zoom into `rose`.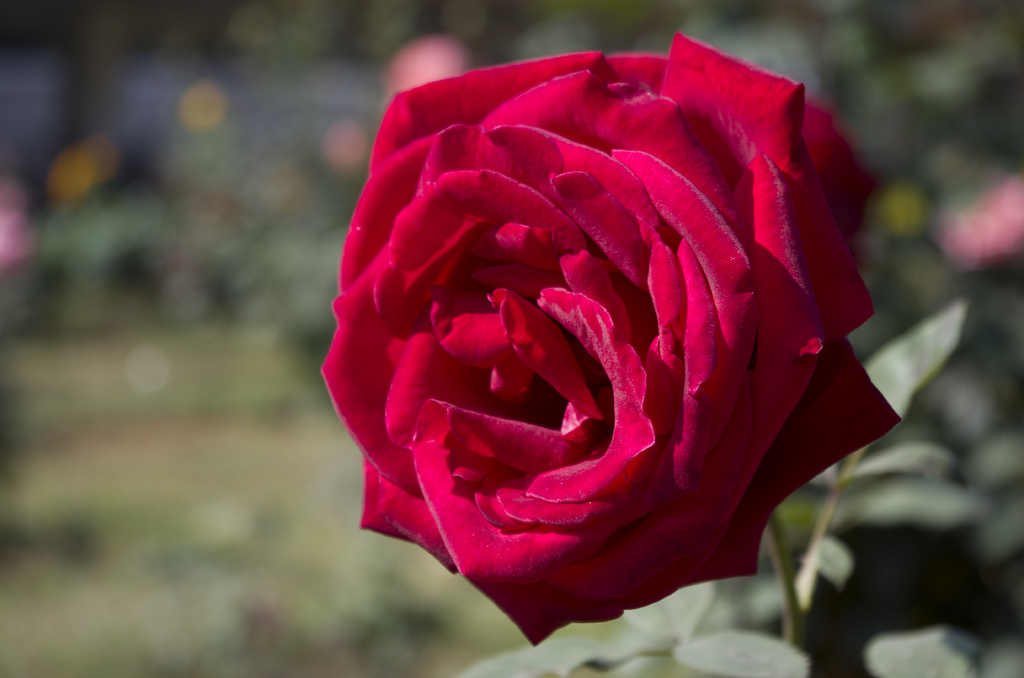
Zoom target: [314,26,906,646].
